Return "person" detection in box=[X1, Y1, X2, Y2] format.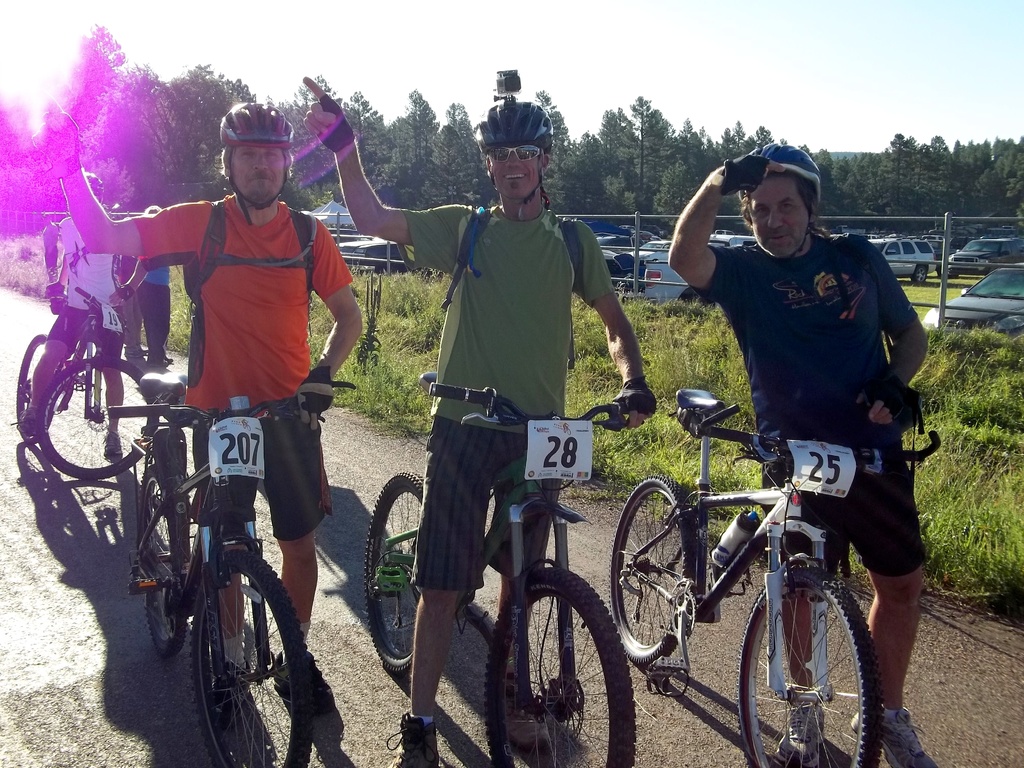
box=[301, 74, 654, 767].
